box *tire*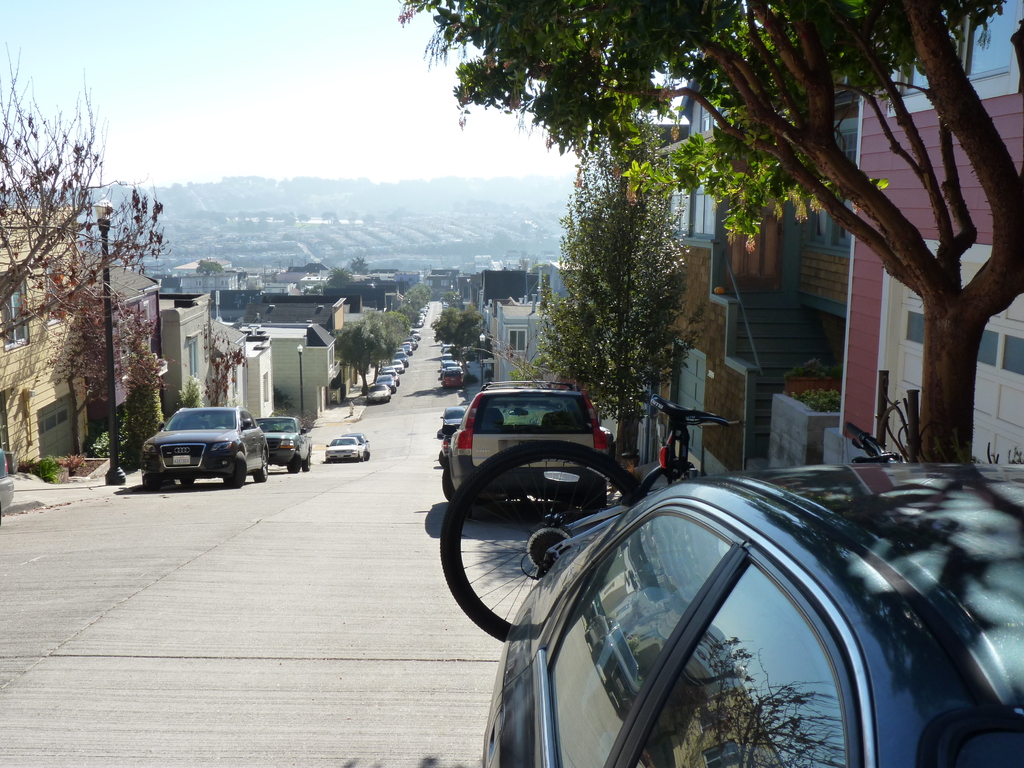
[left=437, top=438, right=648, bottom=642]
